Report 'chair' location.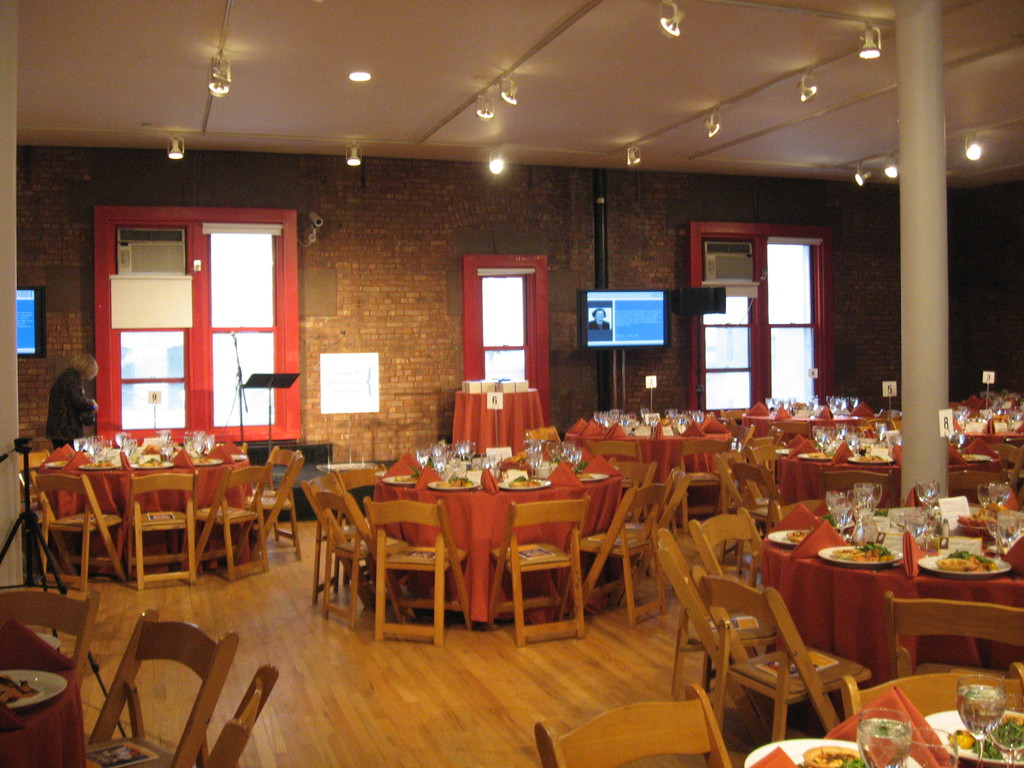
Report: region(75, 609, 239, 767).
